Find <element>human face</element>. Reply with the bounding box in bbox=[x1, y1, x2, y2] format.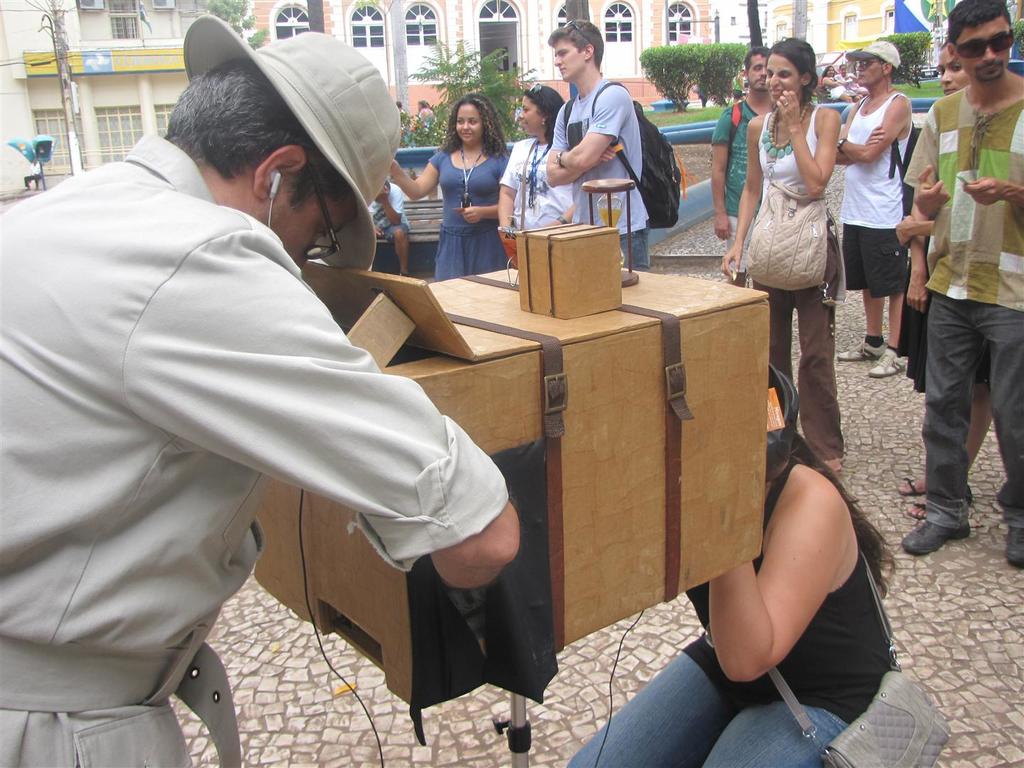
bbox=[519, 95, 542, 135].
